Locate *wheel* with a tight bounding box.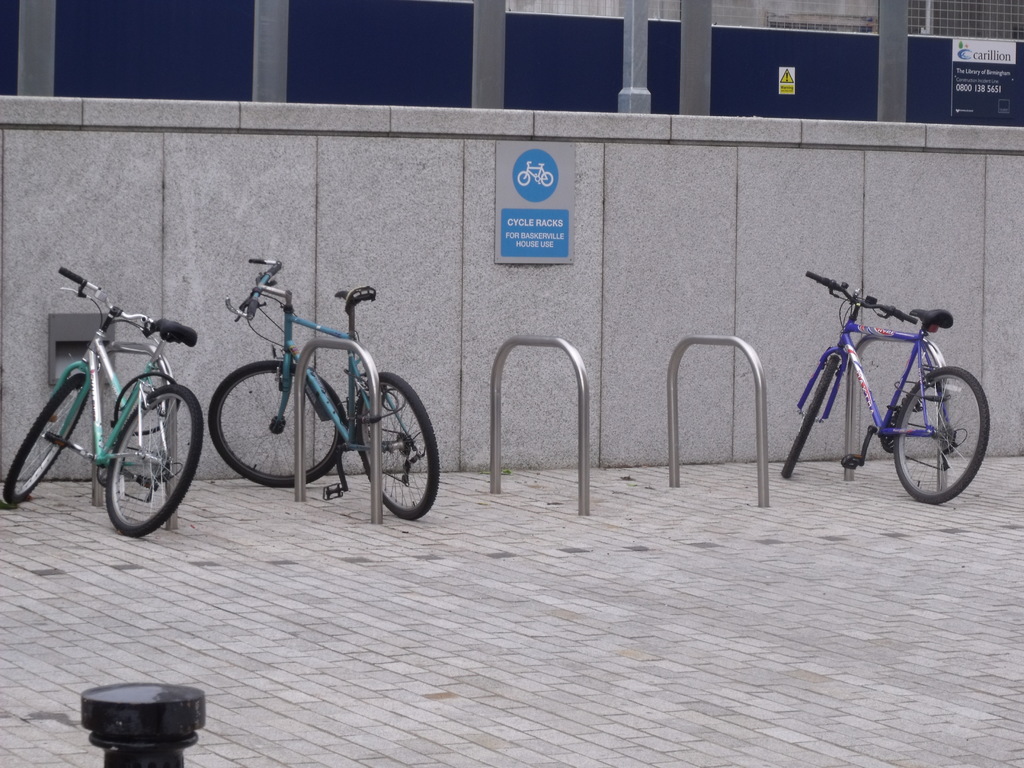
detection(3, 377, 91, 506).
